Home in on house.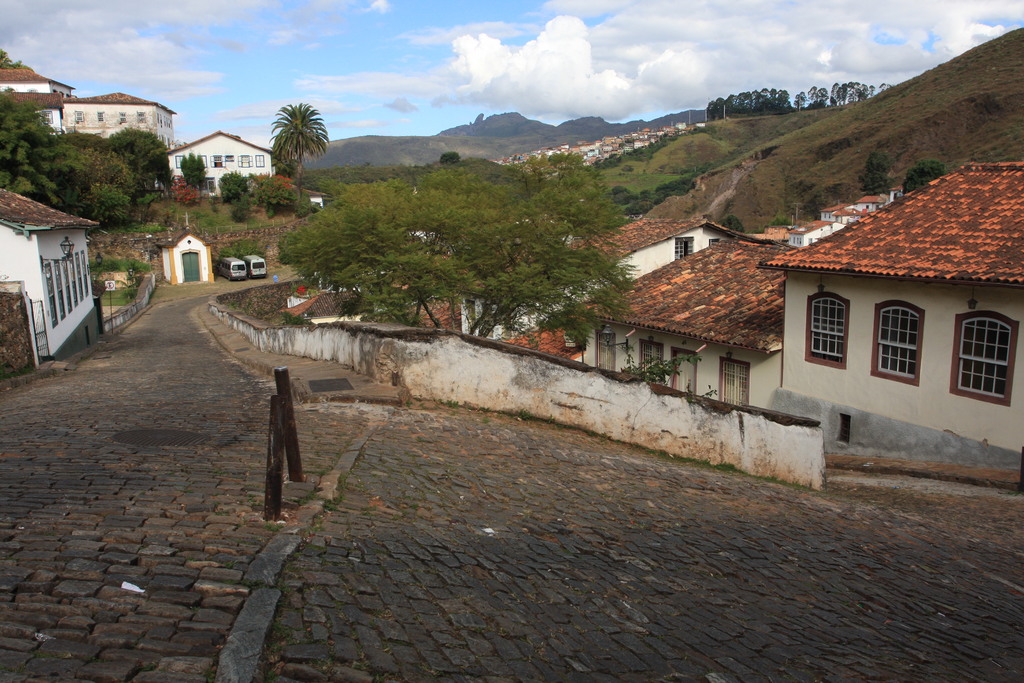
Homed in at [x1=0, y1=67, x2=84, y2=144].
